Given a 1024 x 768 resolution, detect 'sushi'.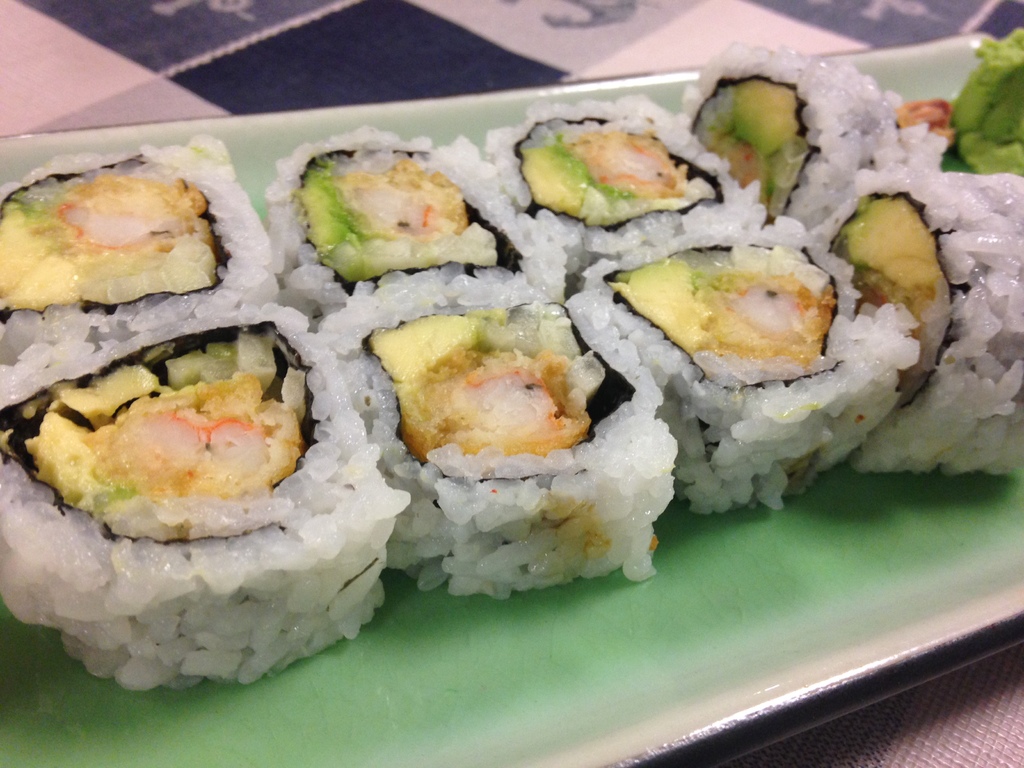
[0, 308, 409, 700].
